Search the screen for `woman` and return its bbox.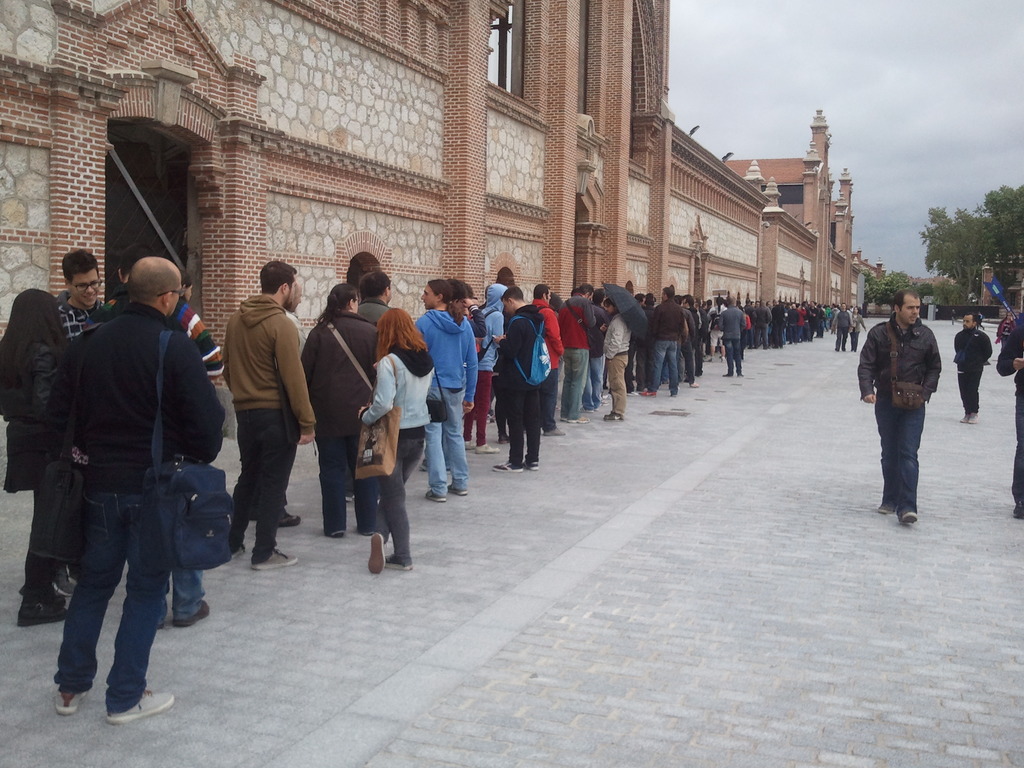
Found: region(0, 288, 71, 625).
